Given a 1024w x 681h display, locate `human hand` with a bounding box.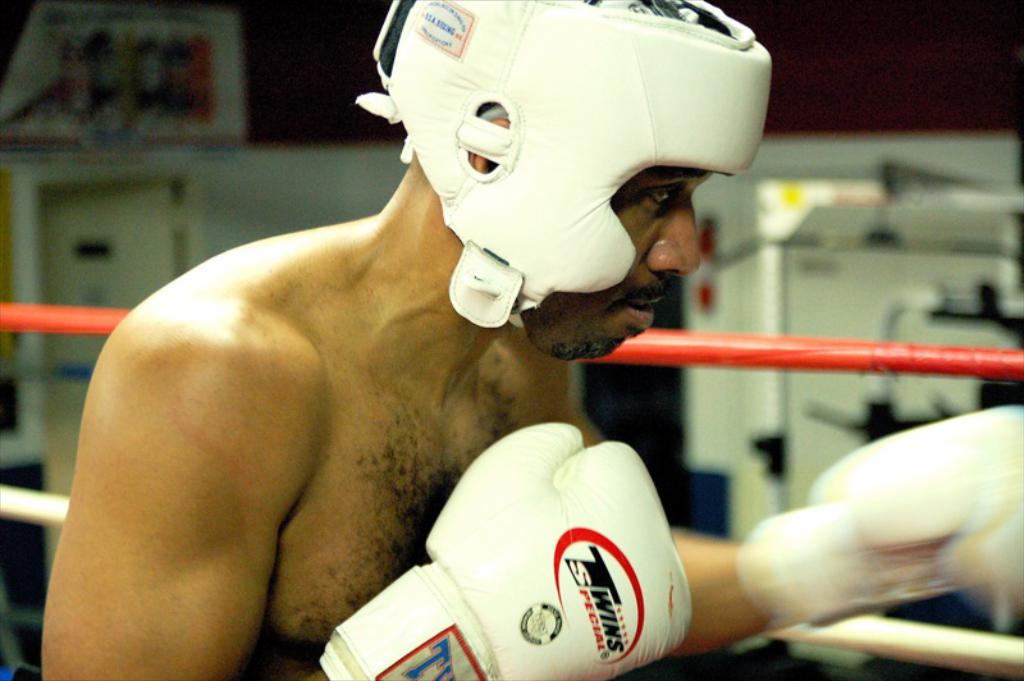
Located: 680:407:1023:646.
